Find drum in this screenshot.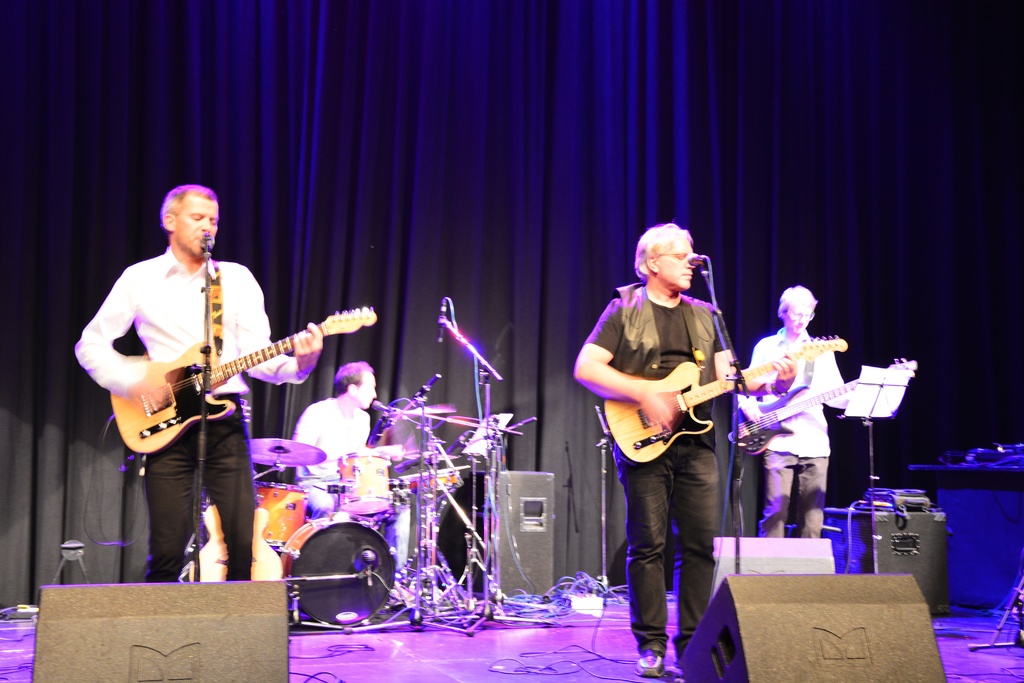
The bounding box for drum is l=399, t=470, r=460, b=495.
